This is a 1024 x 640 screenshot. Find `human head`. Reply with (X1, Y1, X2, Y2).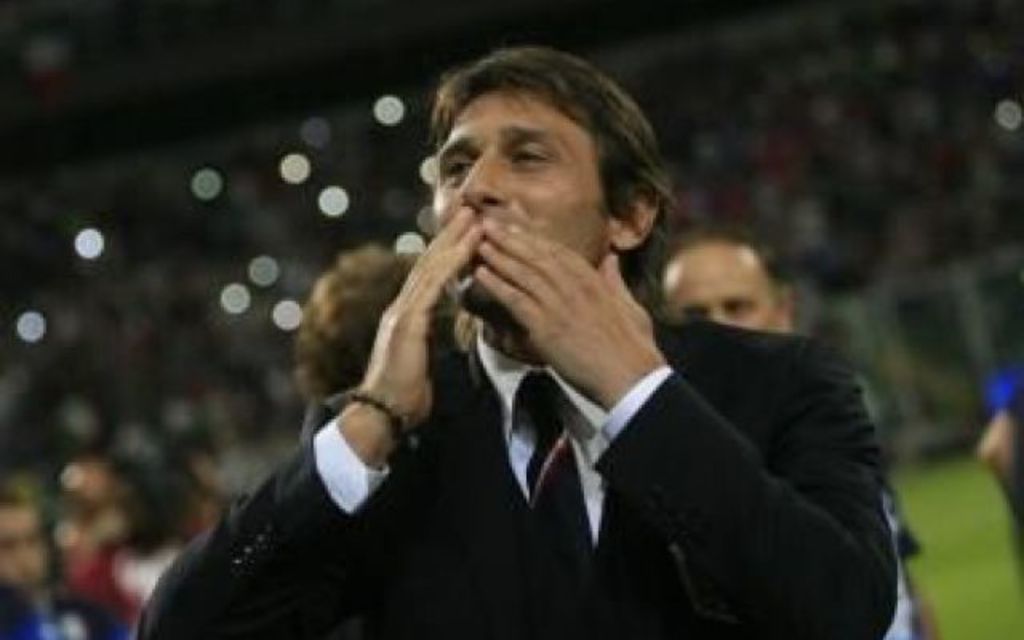
(653, 230, 790, 331).
